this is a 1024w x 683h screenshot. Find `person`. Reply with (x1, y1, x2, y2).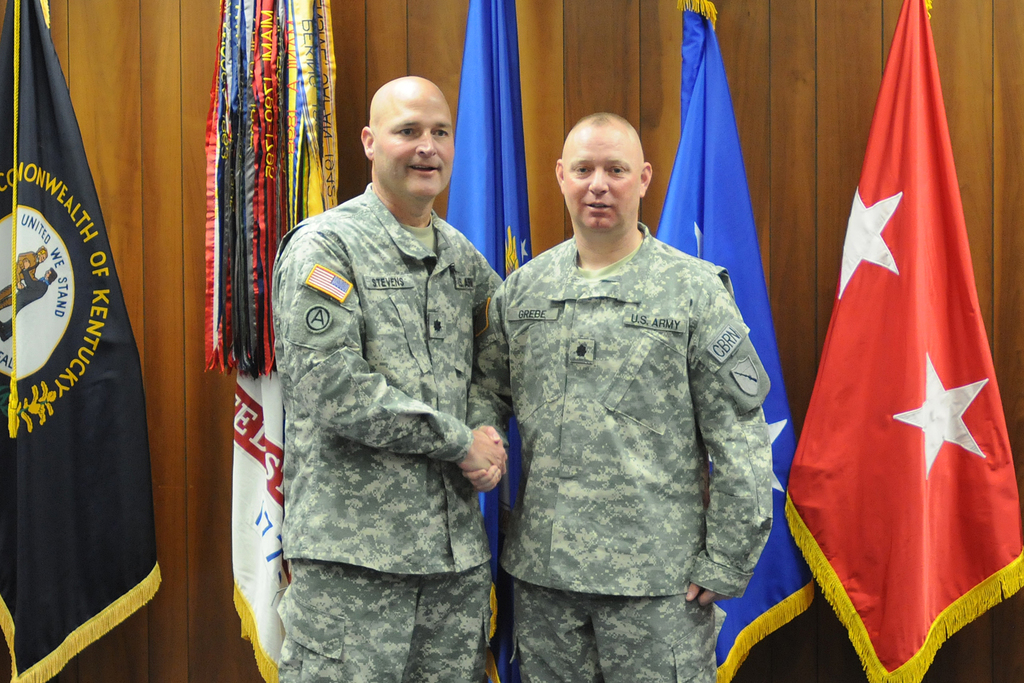
(459, 101, 775, 682).
